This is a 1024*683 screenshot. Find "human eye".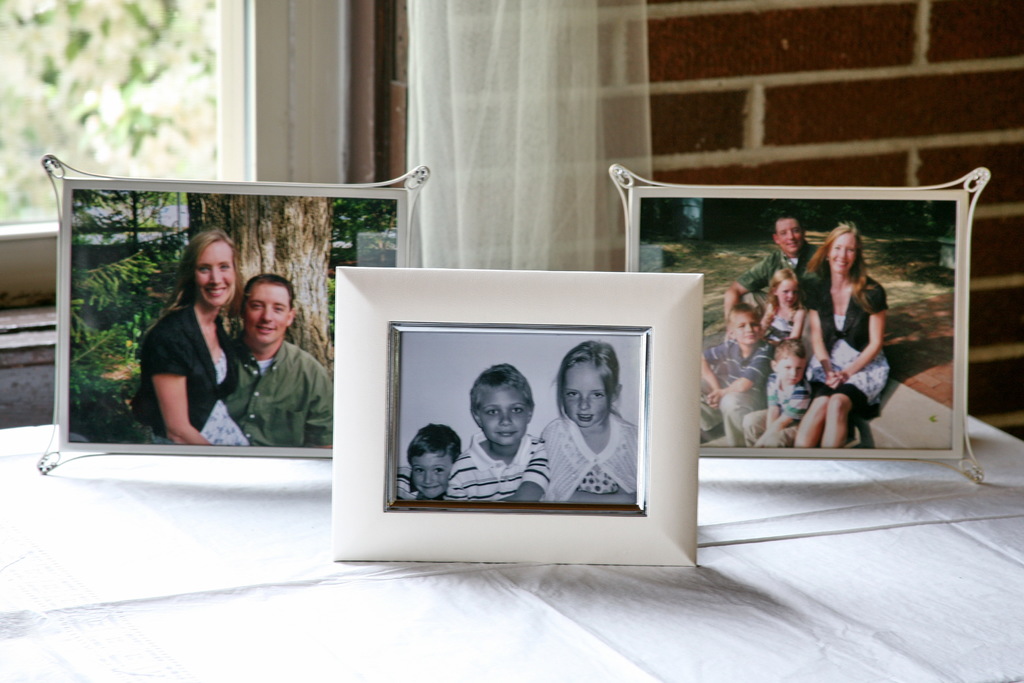
Bounding box: 790/228/800/236.
